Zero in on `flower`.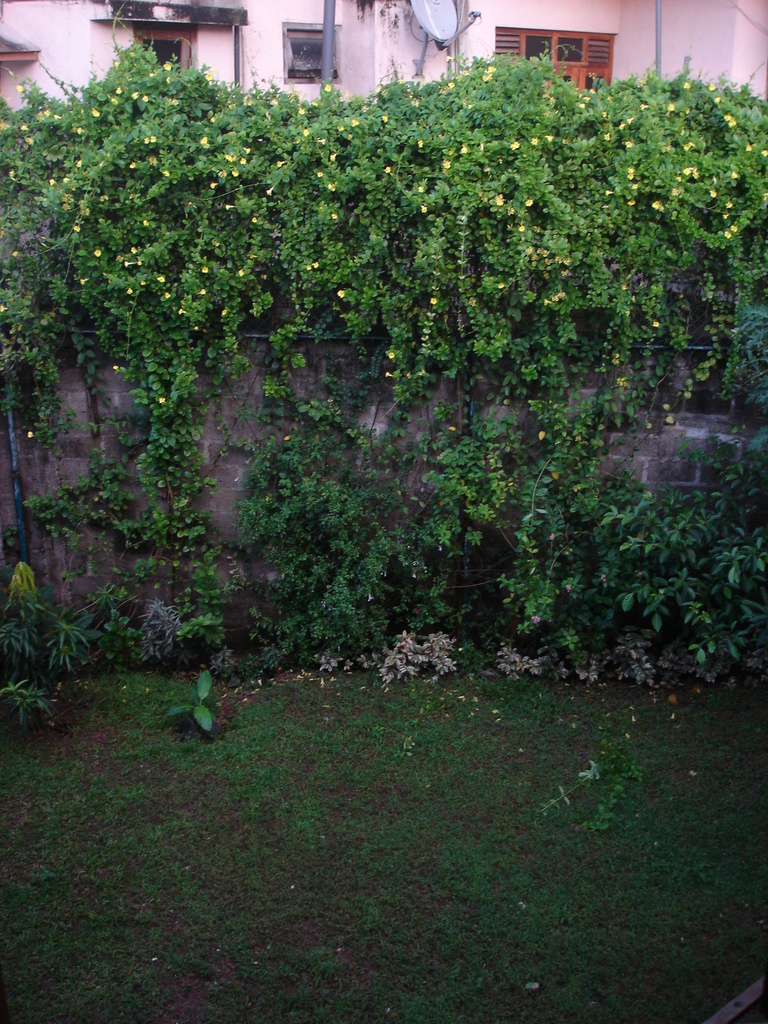
Zeroed in: left=322, top=82, right=333, bottom=93.
